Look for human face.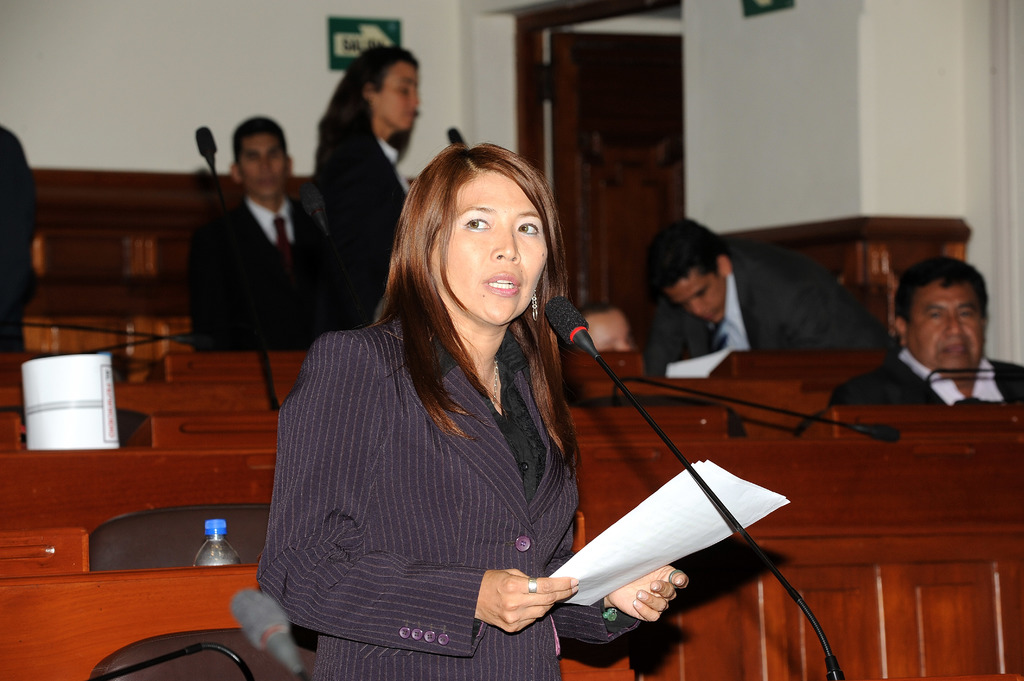
Found: bbox=[436, 173, 548, 326].
